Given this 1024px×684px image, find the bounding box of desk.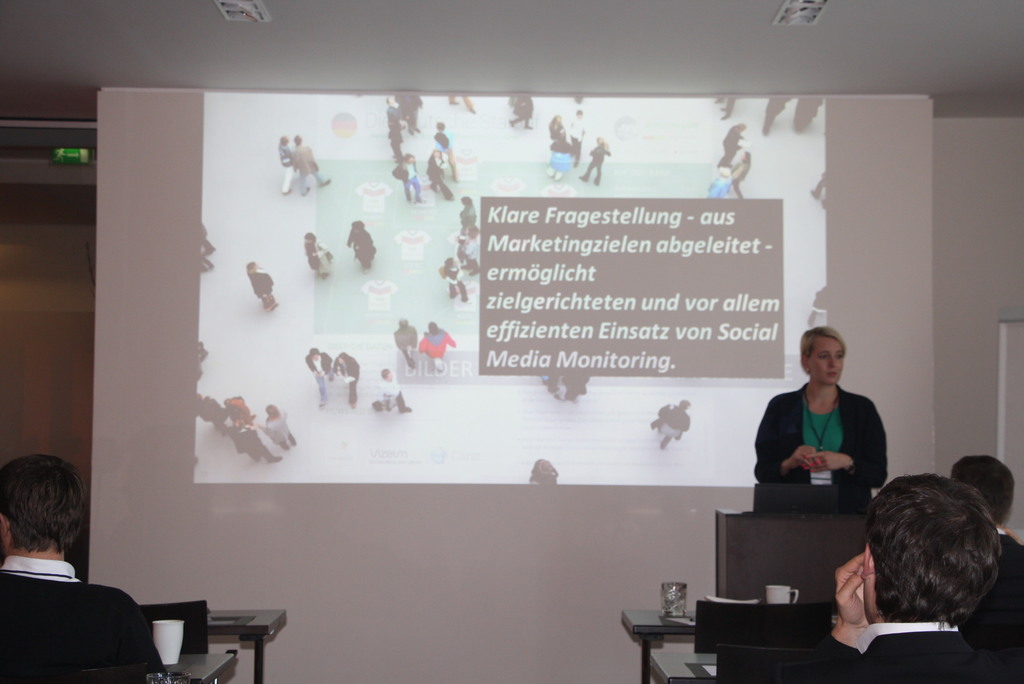
<box>624,613,692,679</box>.
